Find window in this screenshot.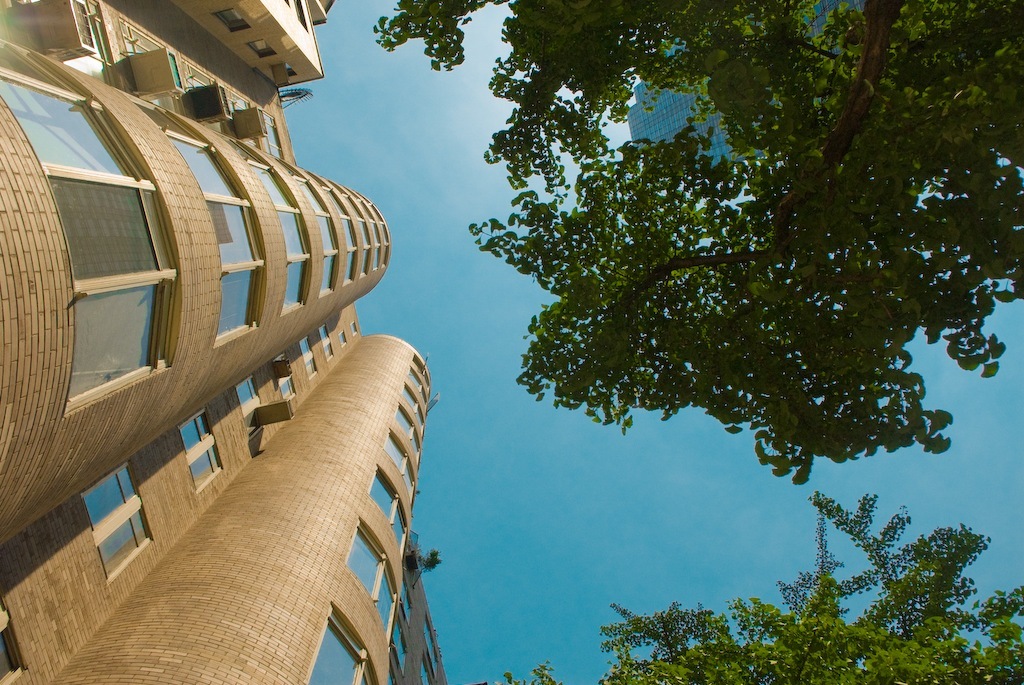
The bounding box for window is 123, 96, 255, 345.
